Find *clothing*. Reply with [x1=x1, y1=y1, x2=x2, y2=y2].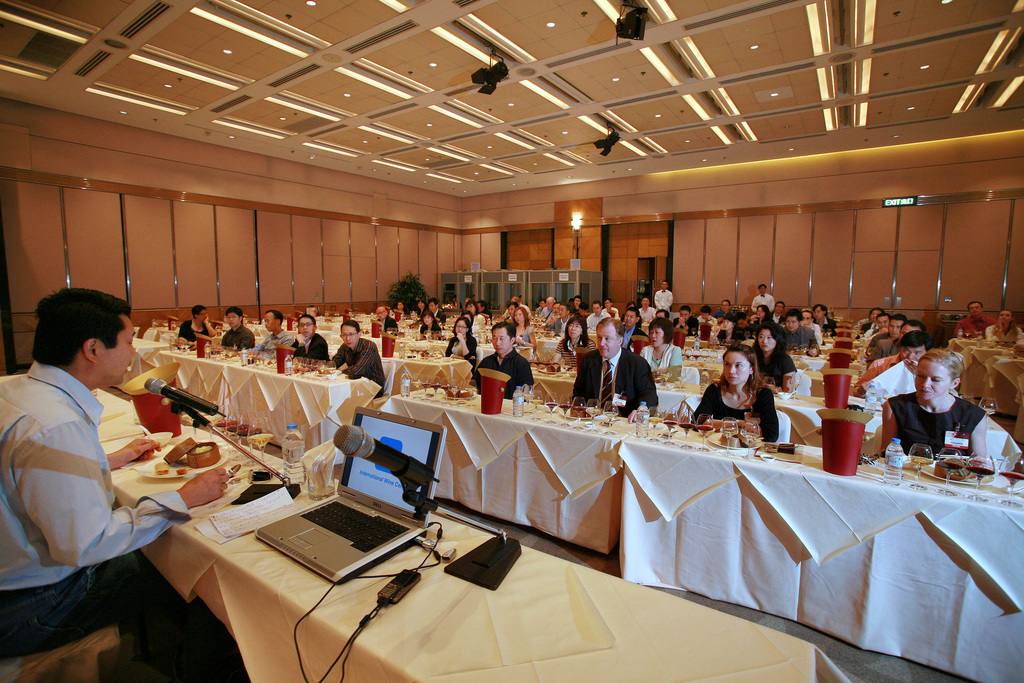
[x1=652, y1=290, x2=674, y2=315].
